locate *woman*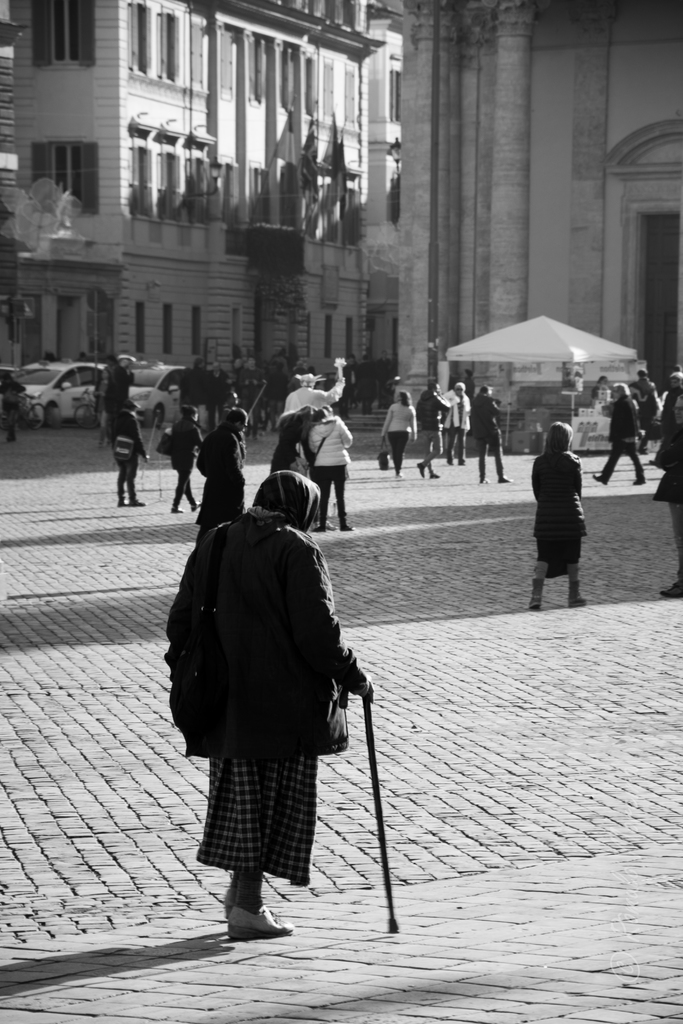
bbox(381, 390, 415, 480)
